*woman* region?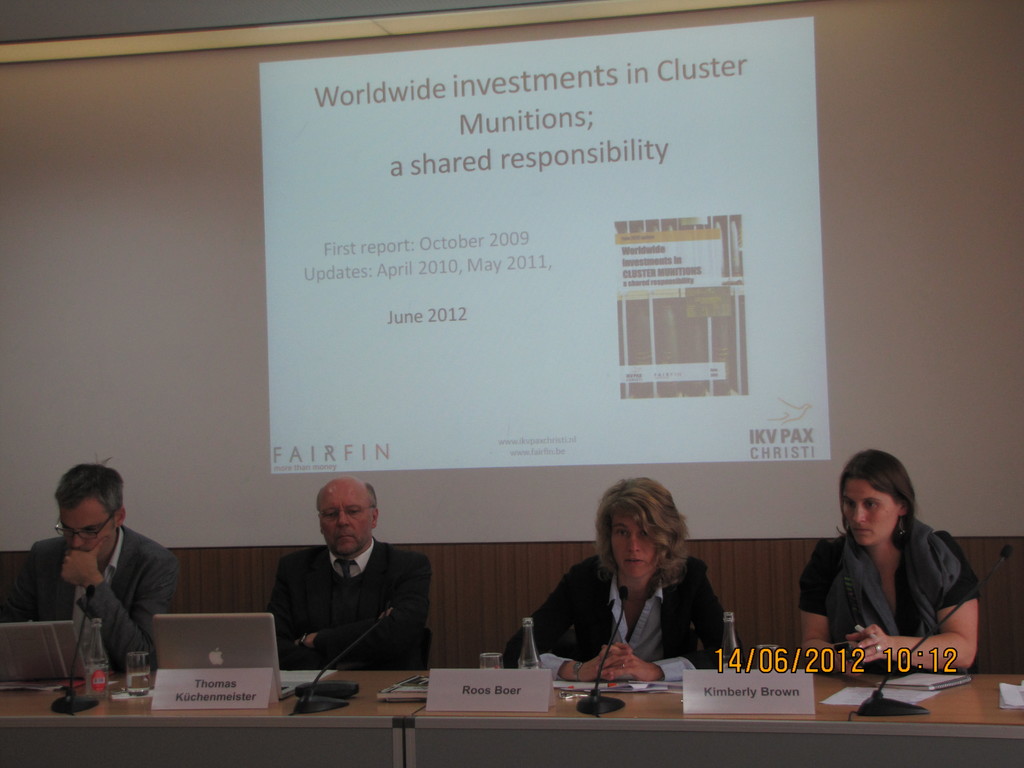
left=500, top=477, right=738, bottom=678
